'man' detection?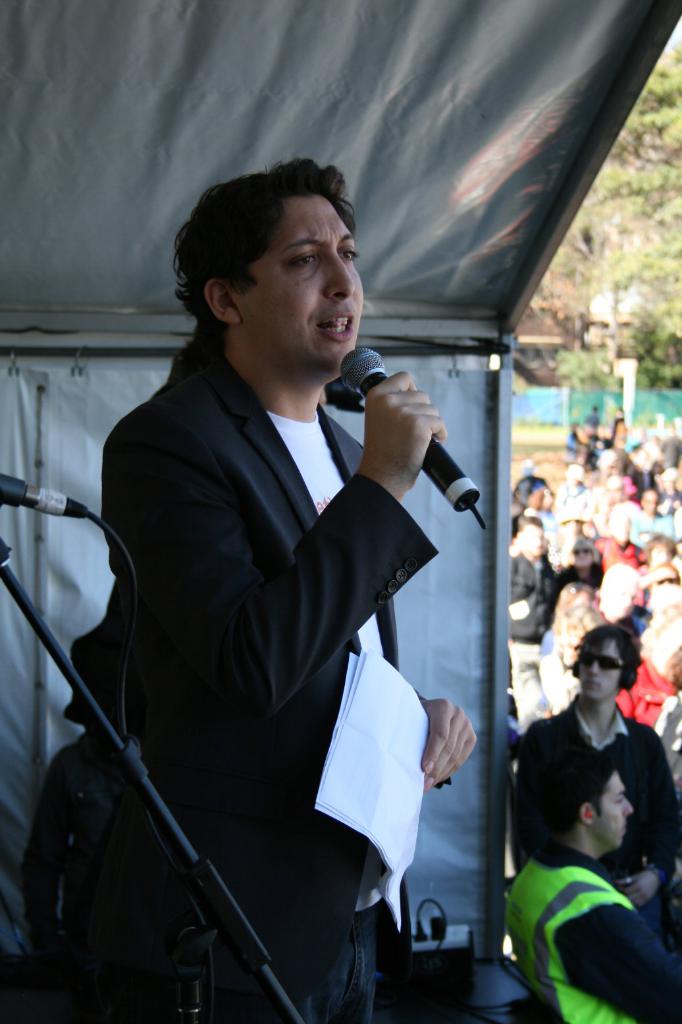
80/140/476/1022
